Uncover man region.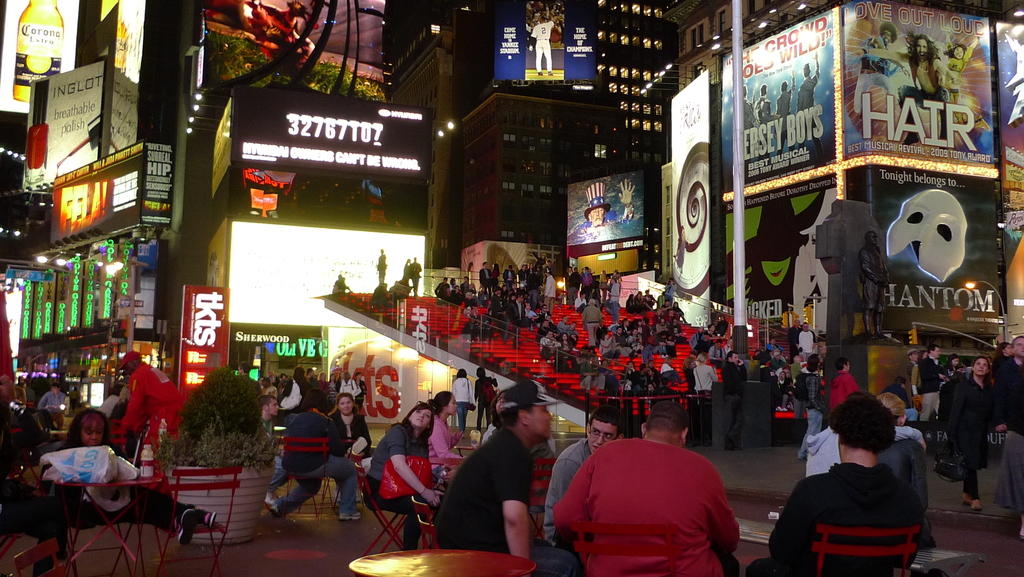
Uncovered: [579, 264, 595, 300].
